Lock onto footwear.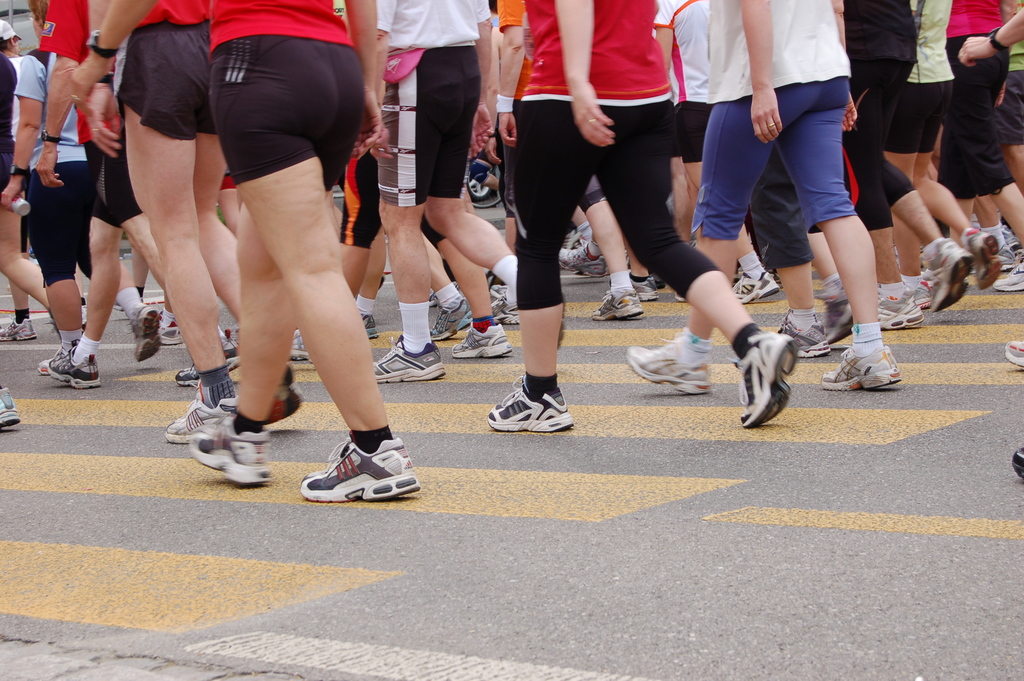
Locked: [left=34, top=345, right=65, bottom=376].
